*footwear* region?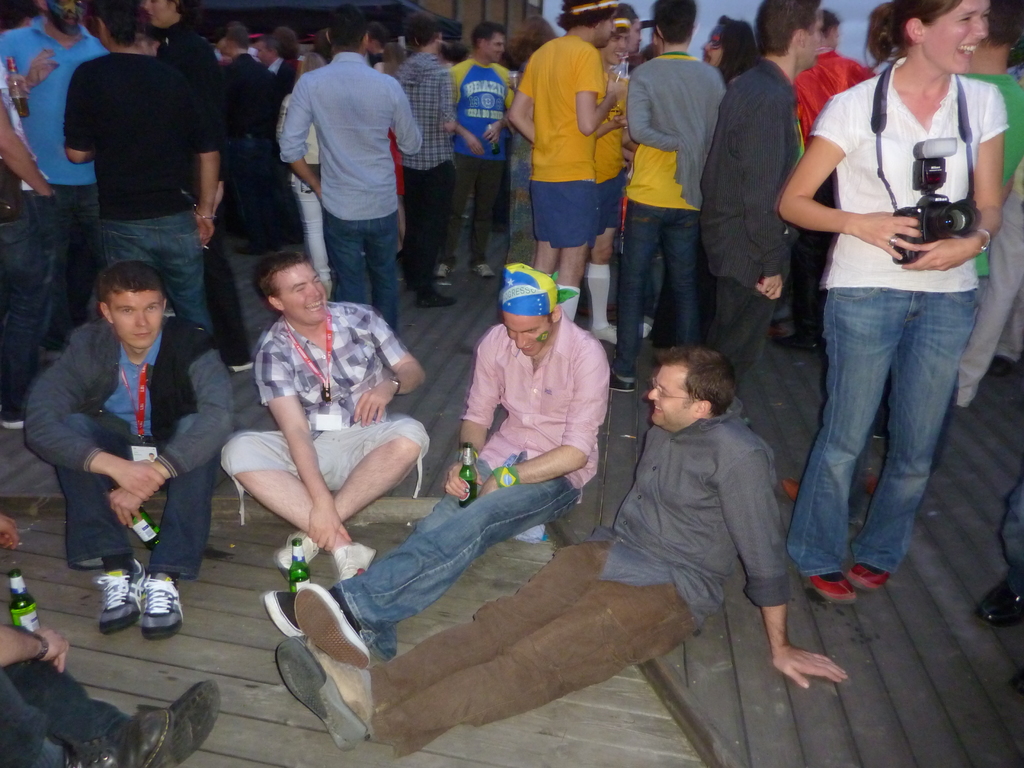
box=[418, 290, 455, 310]
